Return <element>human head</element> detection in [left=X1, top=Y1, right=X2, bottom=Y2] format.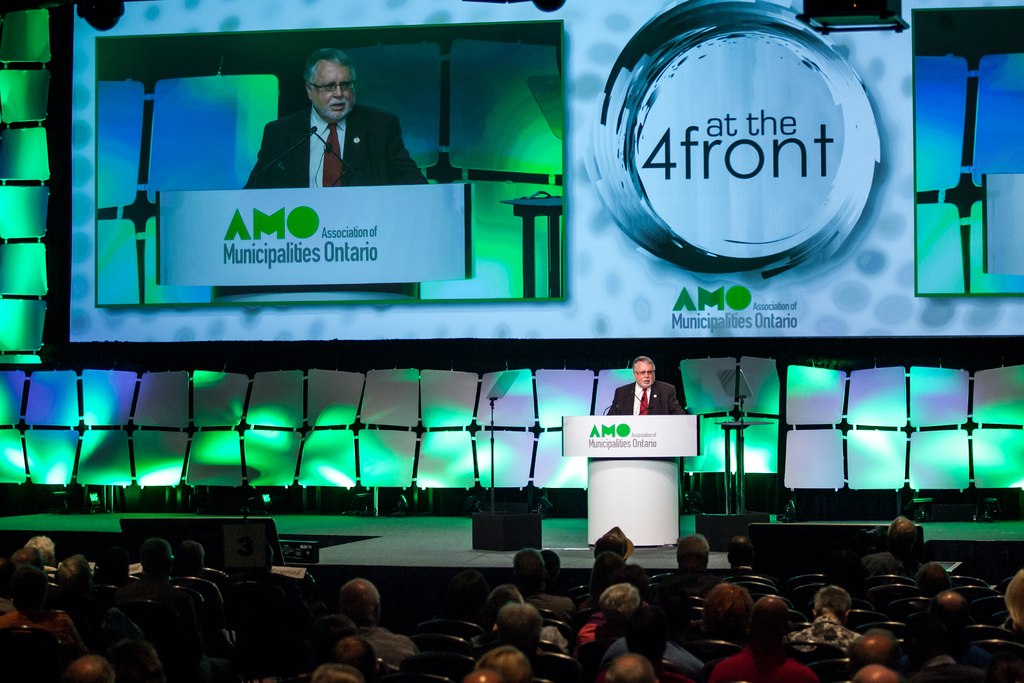
[left=814, top=587, right=856, bottom=618].
